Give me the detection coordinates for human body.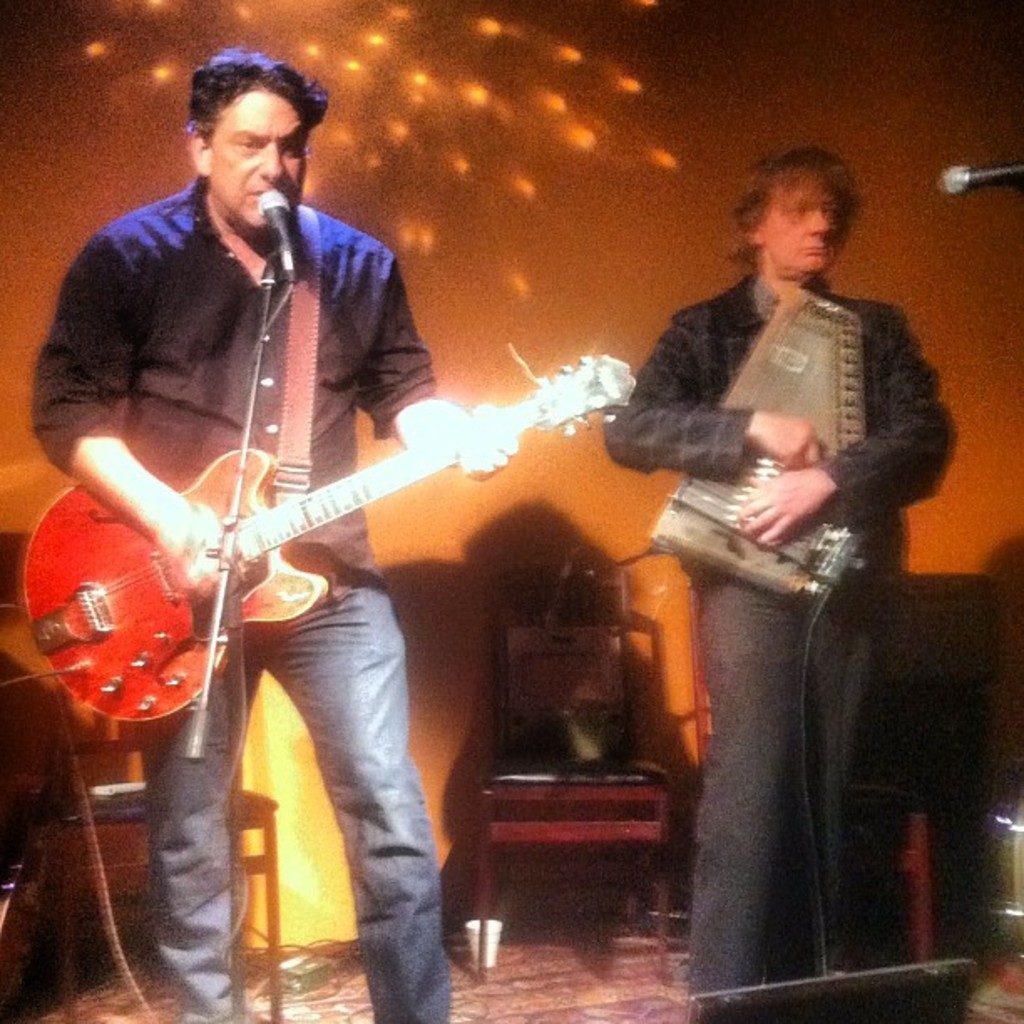
[27, 174, 517, 1022].
